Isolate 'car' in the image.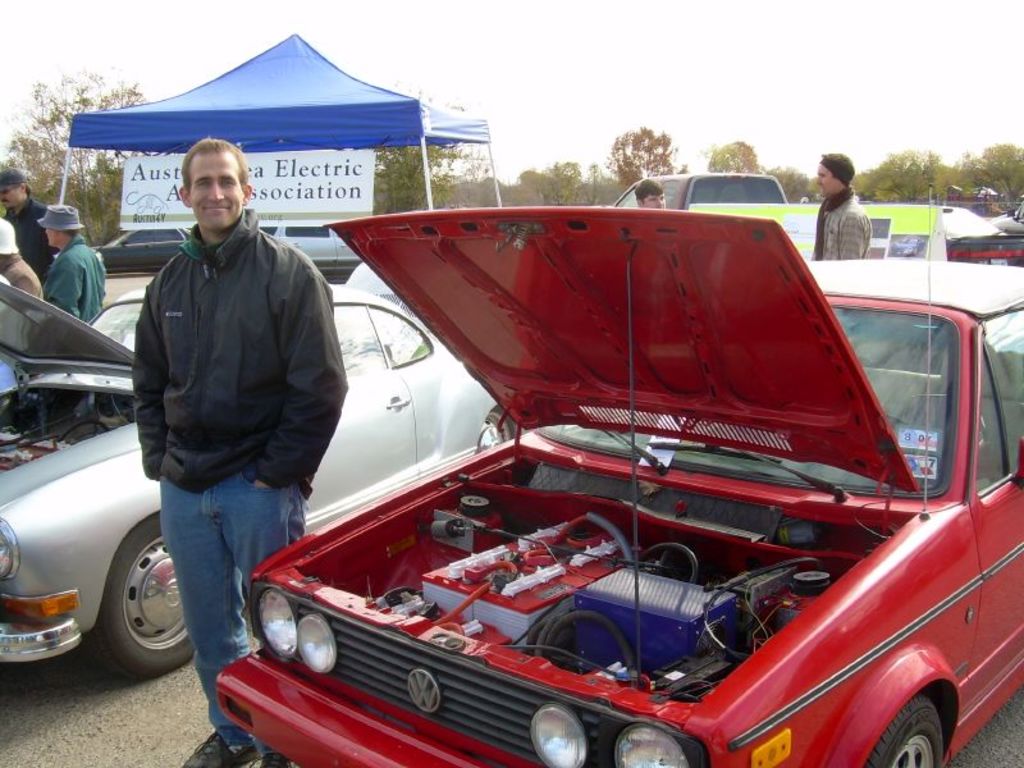
Isolated region: detection(160, 174, 1018, 767).
